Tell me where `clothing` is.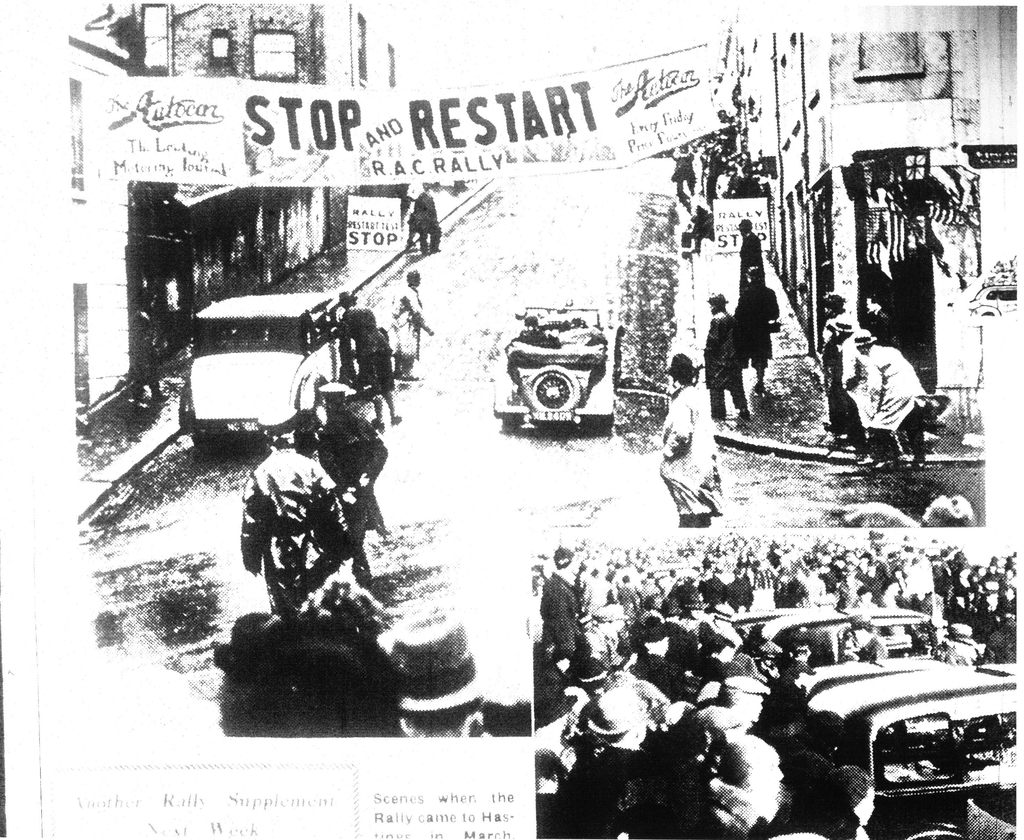
`clothing` is at 392, 282, 425, 356.
